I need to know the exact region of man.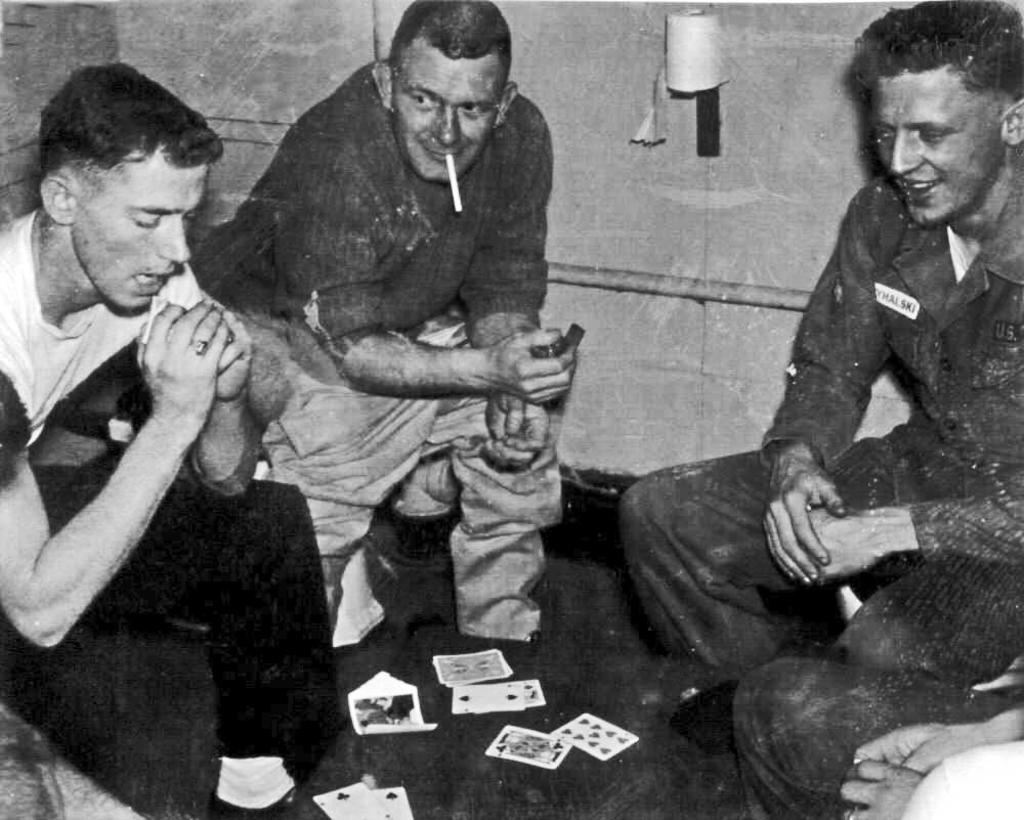
Region: {"left": 737, "top": 664, "right": 1023, "bottom": 819}.
